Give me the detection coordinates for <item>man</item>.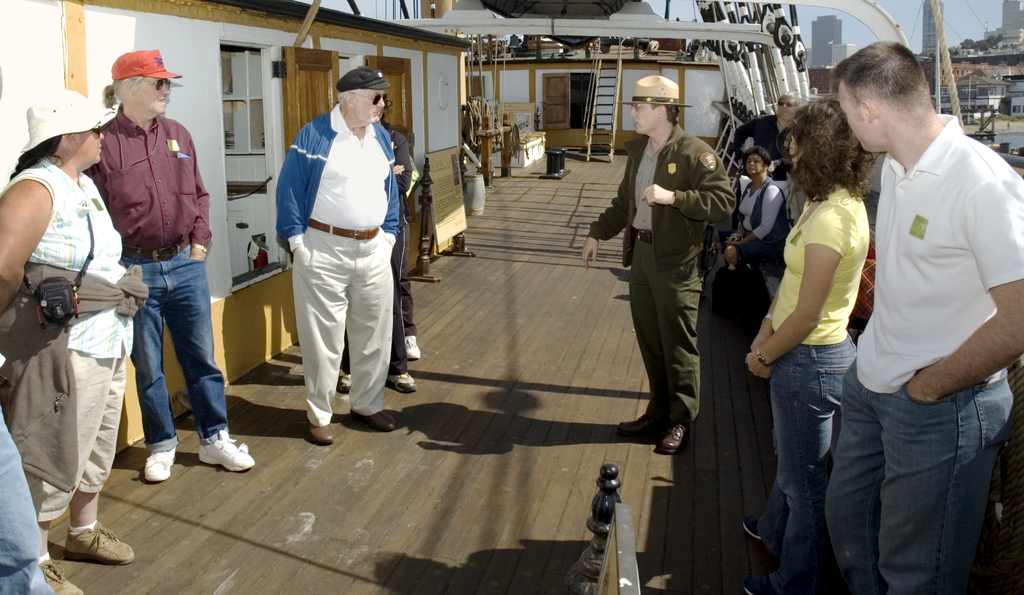
[left=381, top=95, right=422, bottom=398].
